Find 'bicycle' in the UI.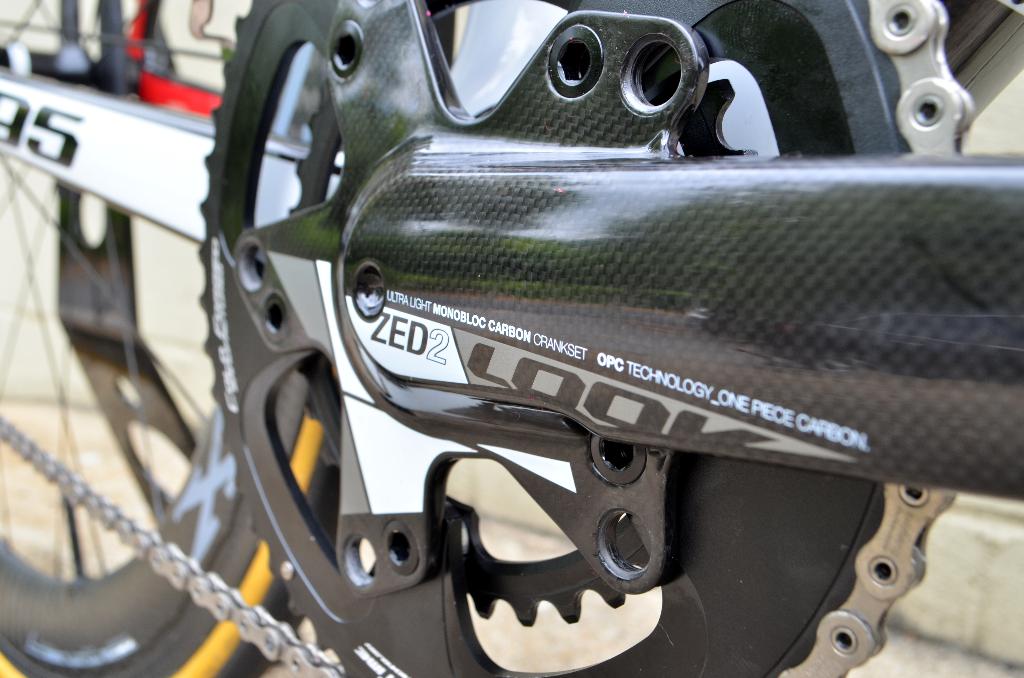
UI element at [124, 0, 1008, 661].
